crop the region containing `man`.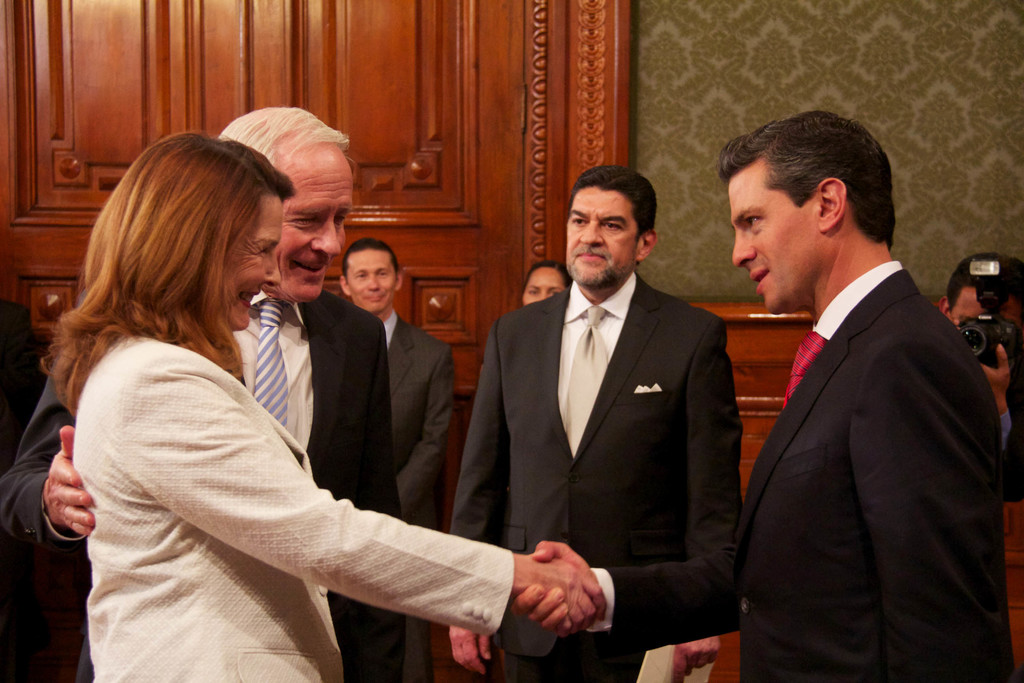
Crop region: locate(447, 163, 741, 682).
